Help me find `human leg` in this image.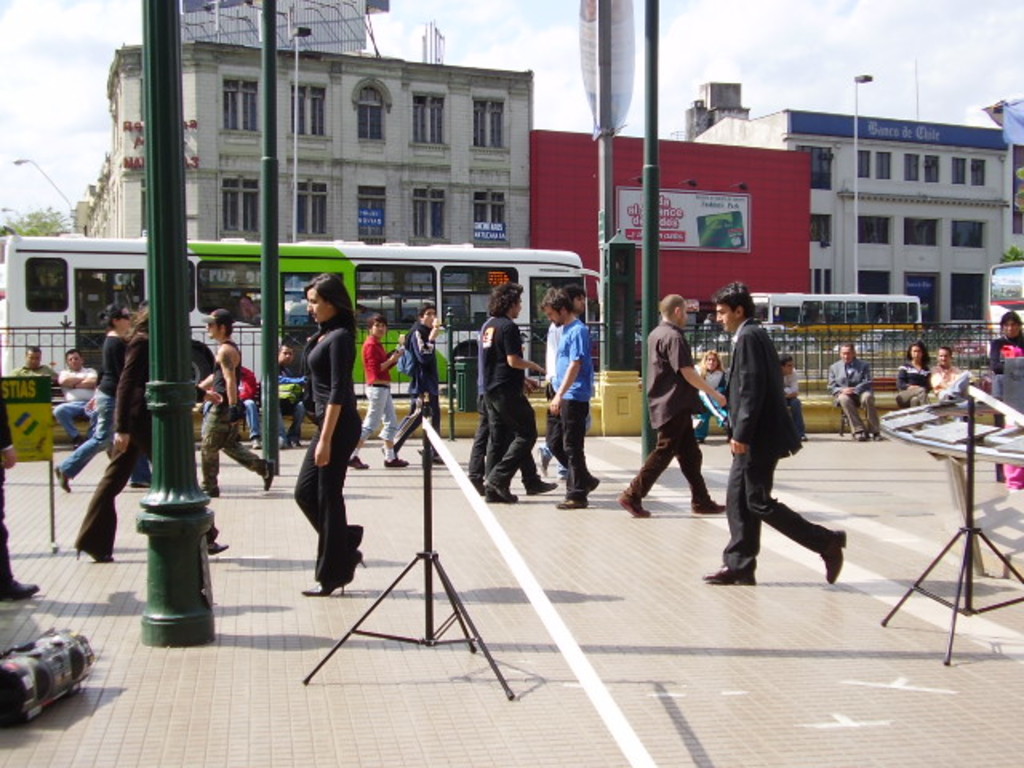
Found it: region(210, 418, 214, 493).
